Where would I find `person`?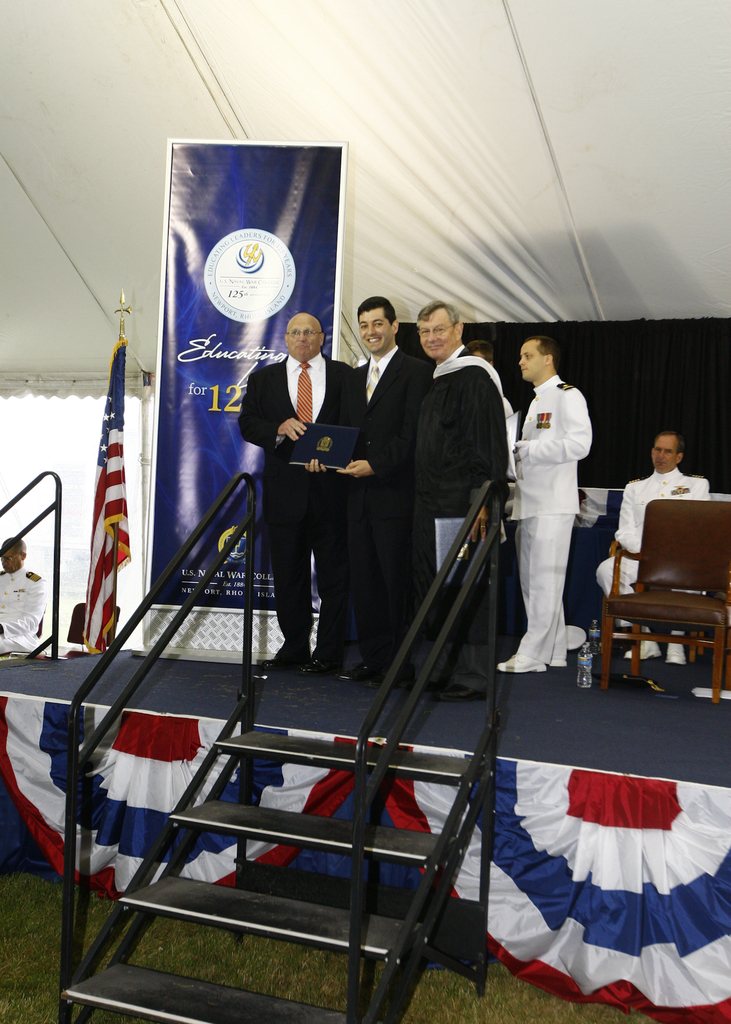
At 412:300:519:701.
